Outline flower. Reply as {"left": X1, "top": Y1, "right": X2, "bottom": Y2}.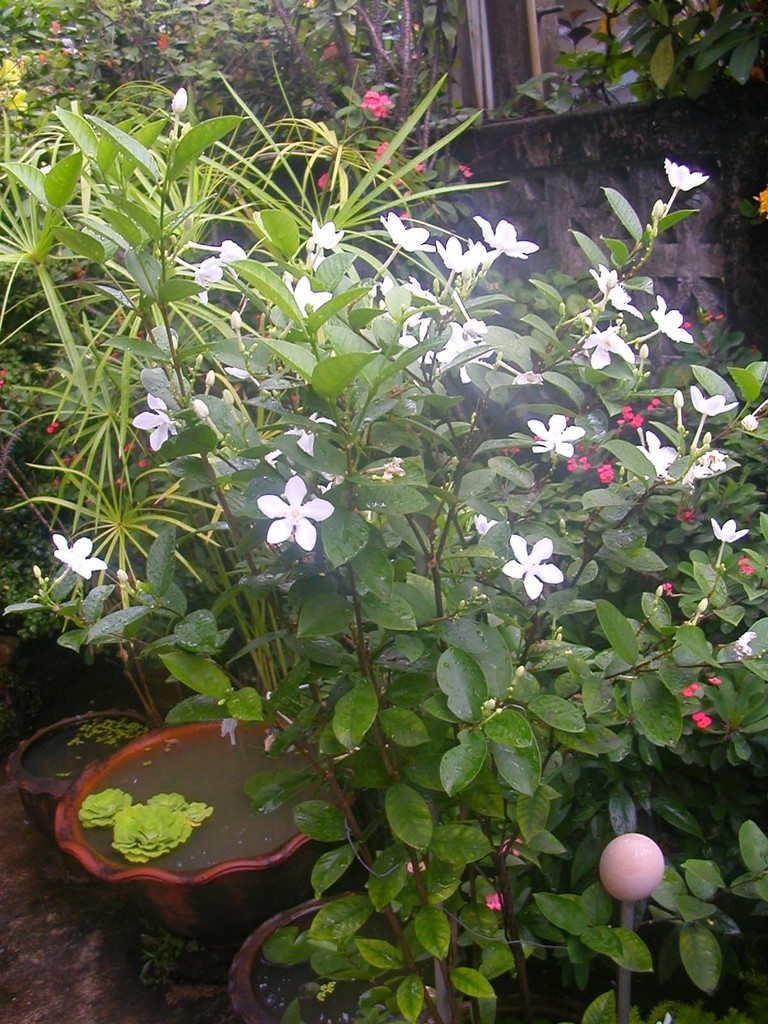
{"left": 735, "top": 554, "right": 756, "bottom": 575}.
